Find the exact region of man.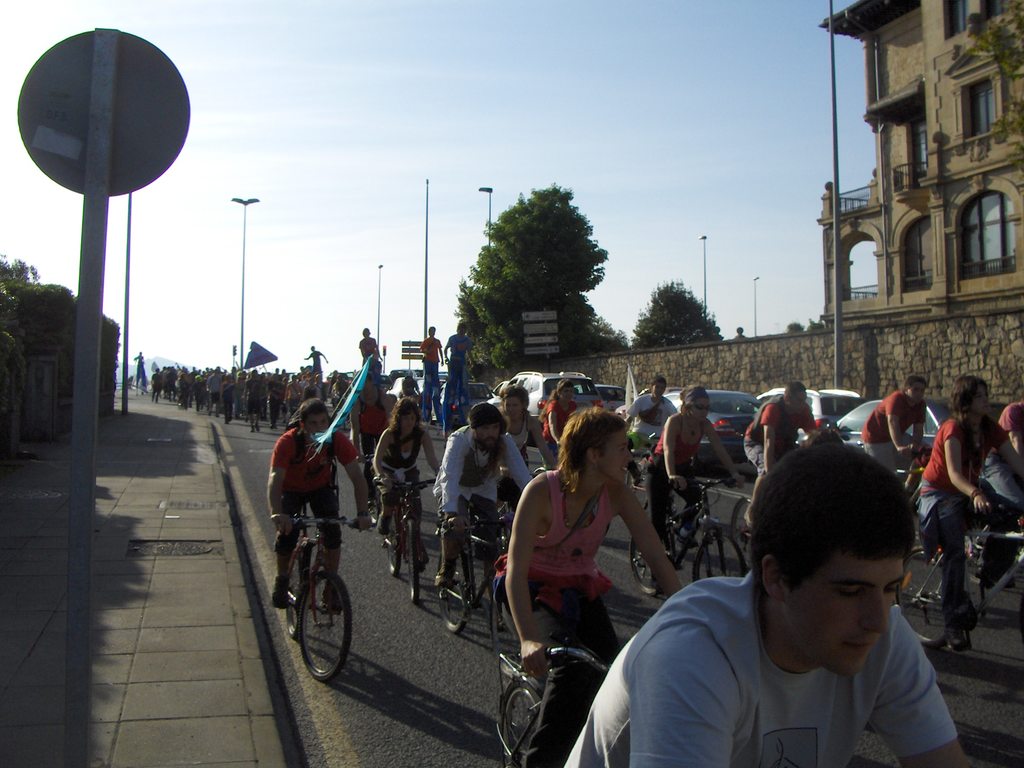
Exact region: 430:403:531:633.
